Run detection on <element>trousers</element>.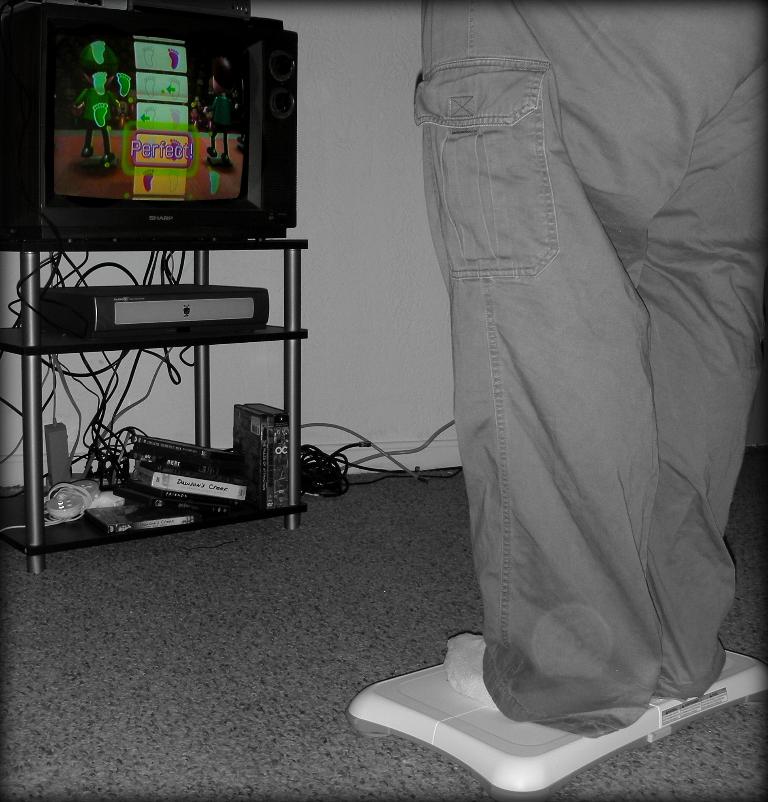
Result: Rect(415, 0, 767, 741).
